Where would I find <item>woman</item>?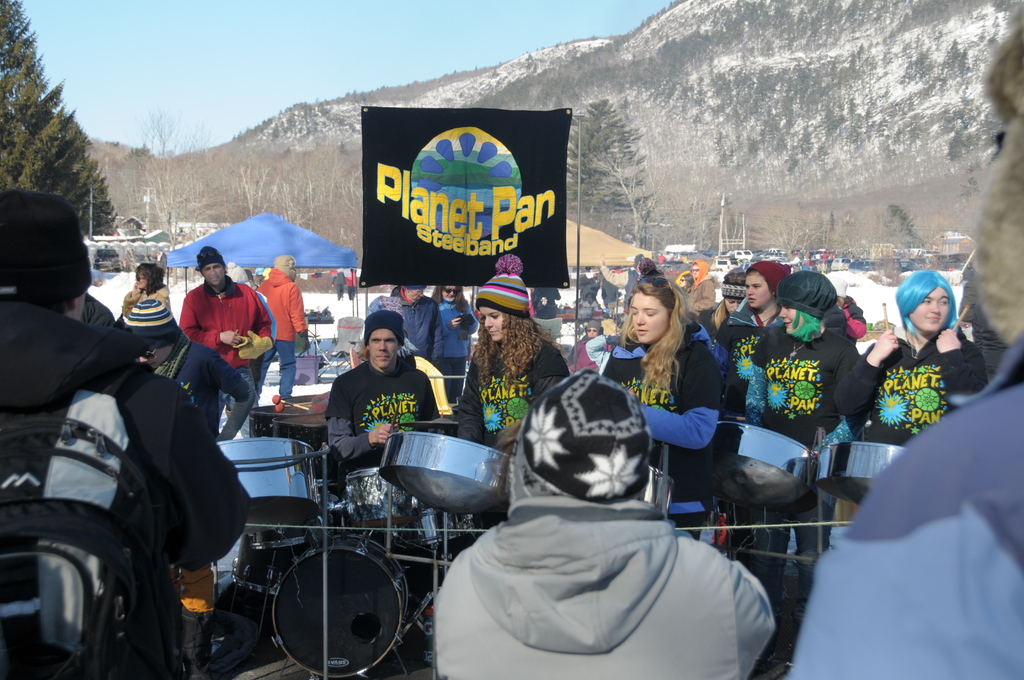
At pyautogui.locateOnScreen(753, 271, 855, 620).
